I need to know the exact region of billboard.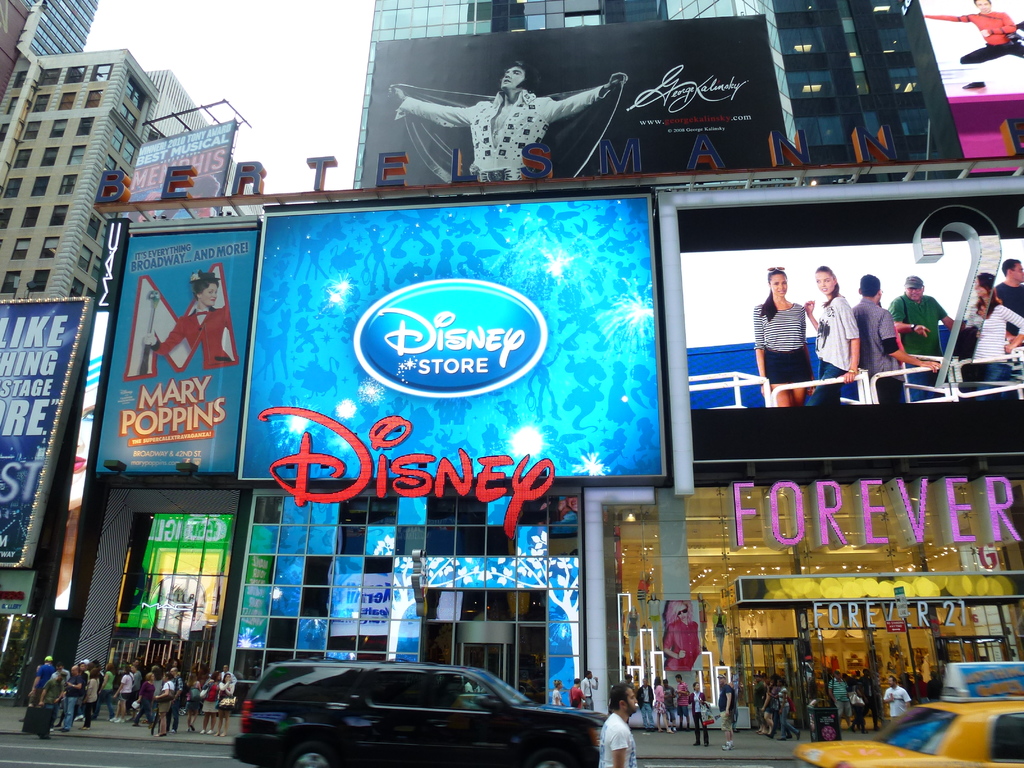
Region: [x1=673, y1=173, x2=1023, y2=474].
